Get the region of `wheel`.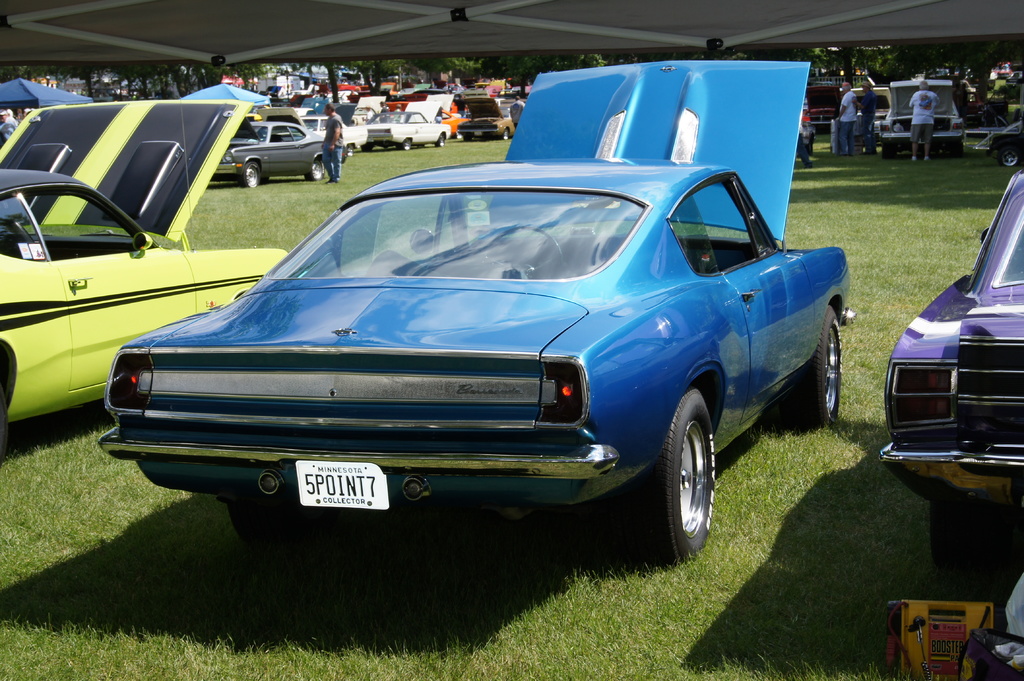
region(345, 144, 354, 156).
